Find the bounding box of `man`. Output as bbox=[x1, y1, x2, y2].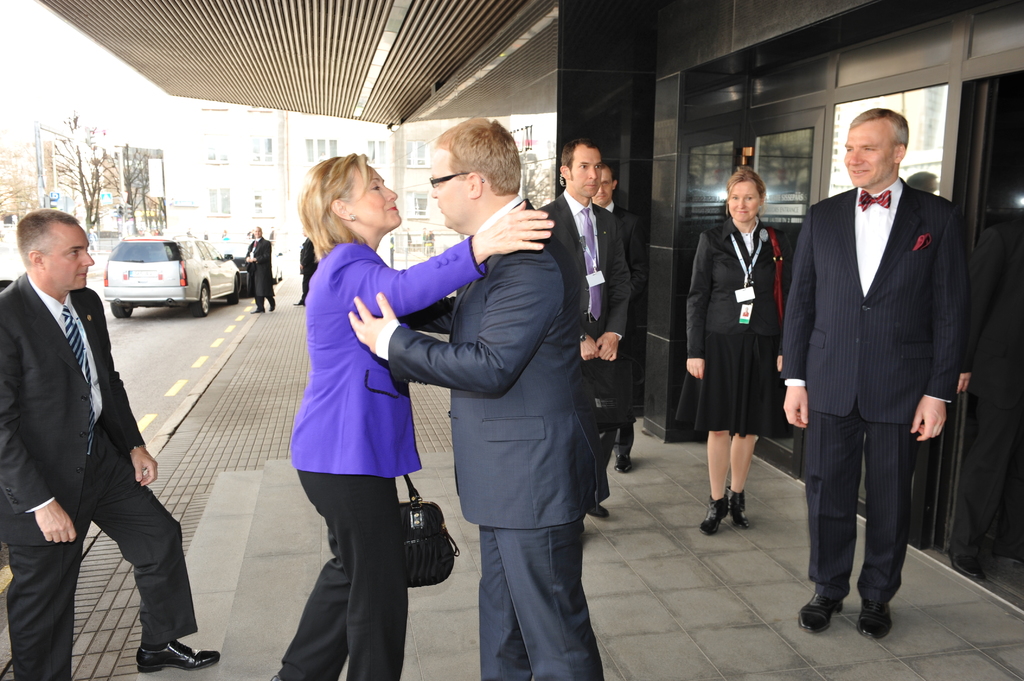
bbox=[589, 160, 637, 474].
